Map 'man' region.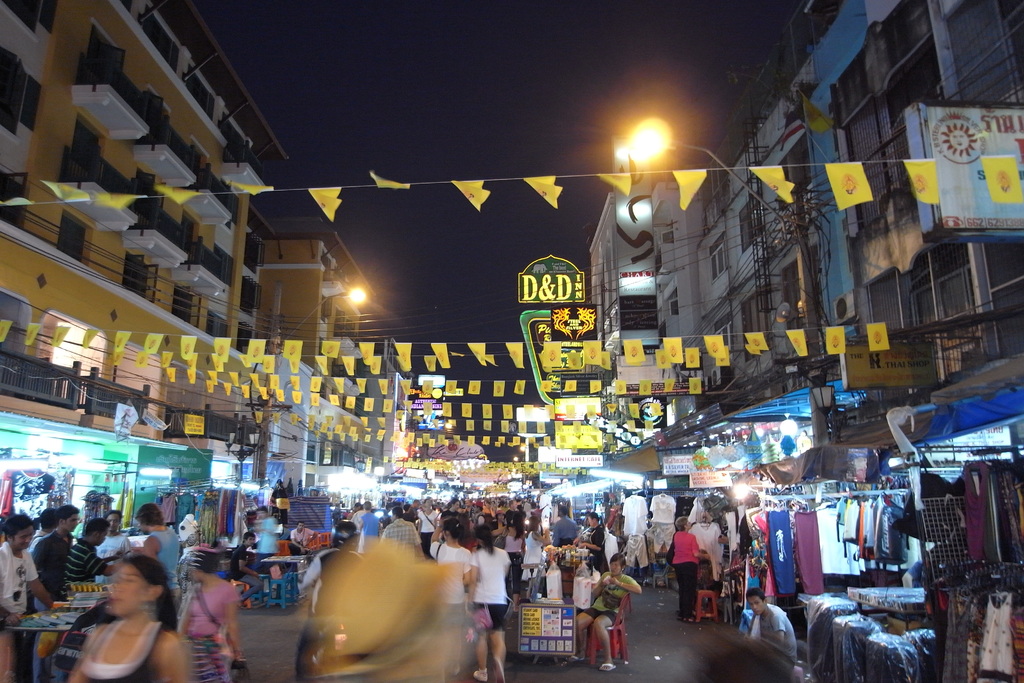
Mapped to (290,520,317,554).
